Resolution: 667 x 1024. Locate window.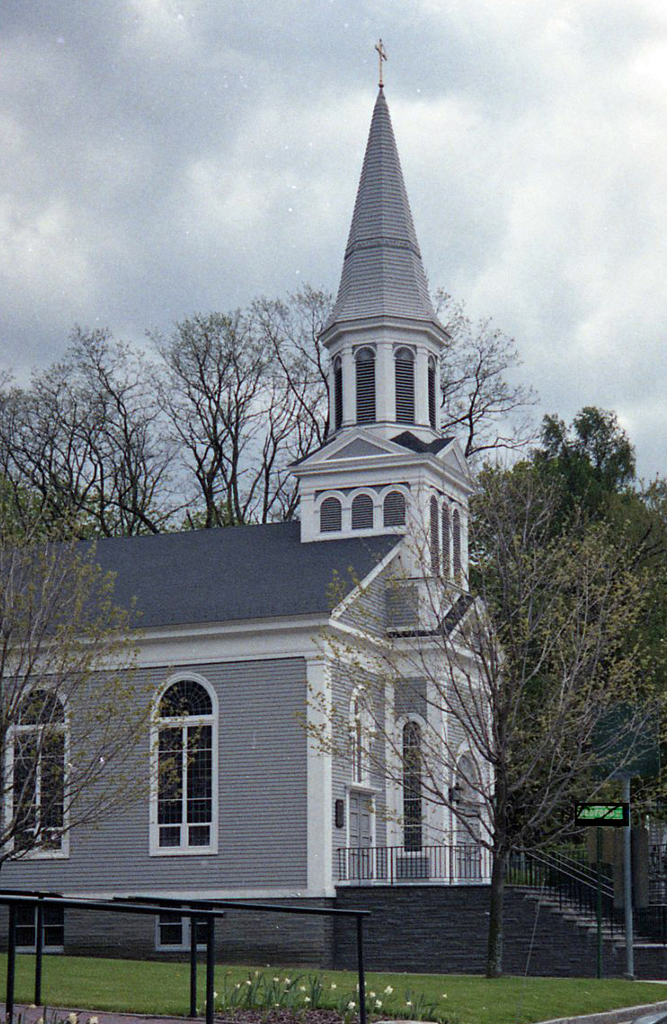
box=[350, 351, 376, 416].
